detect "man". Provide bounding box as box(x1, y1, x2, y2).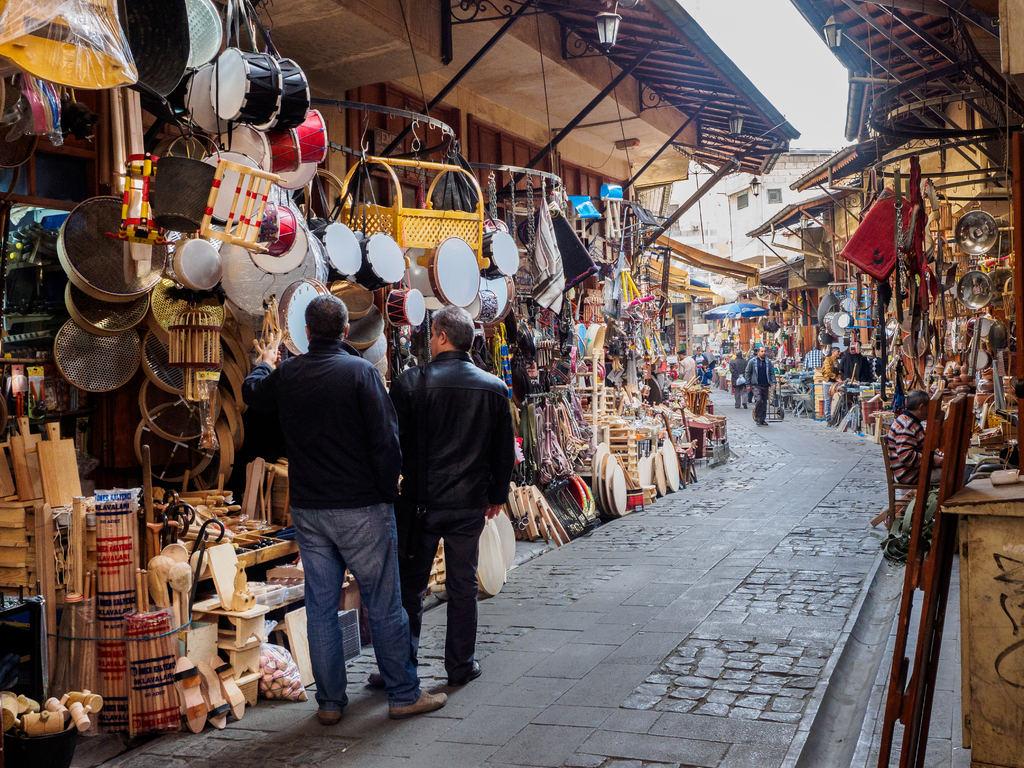
box(691, 344, 709, 362).
